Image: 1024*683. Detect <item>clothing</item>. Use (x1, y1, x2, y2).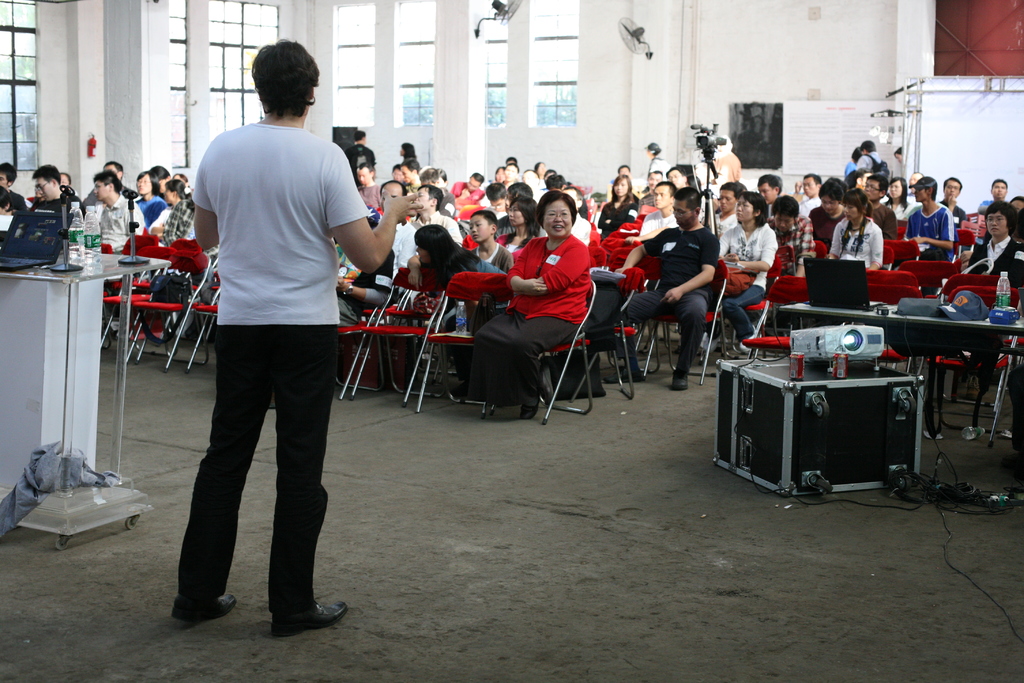
(135, 194, 164, 228).
